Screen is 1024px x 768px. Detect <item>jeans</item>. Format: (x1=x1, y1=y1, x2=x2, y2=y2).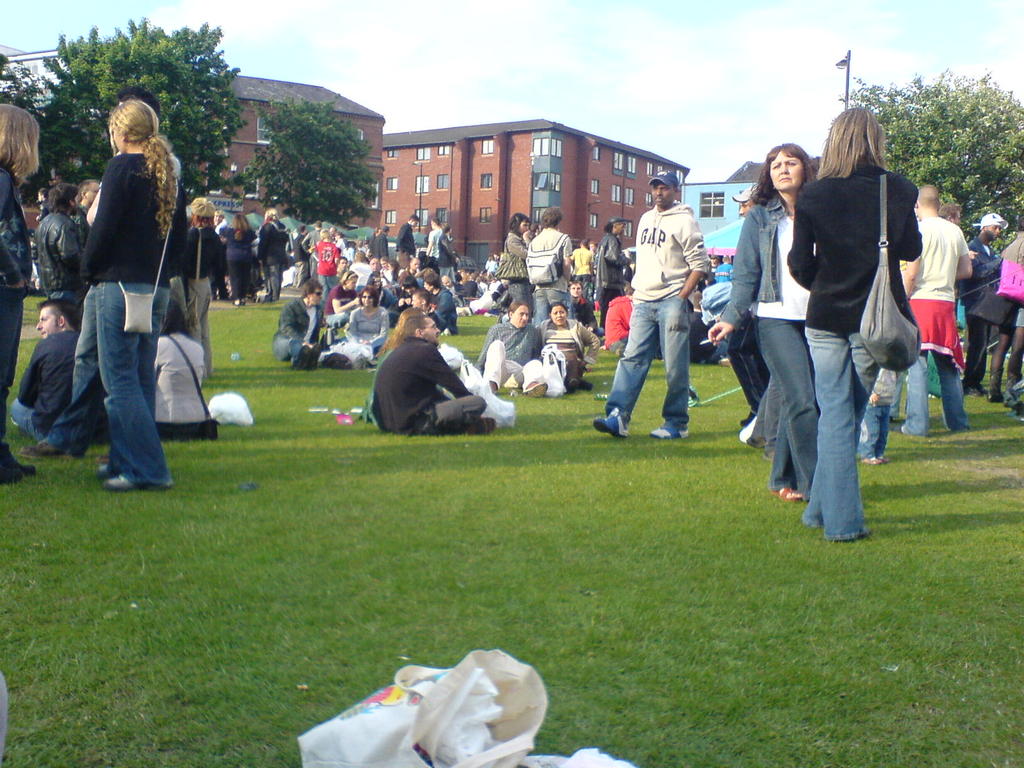
(x1=536, y1=291, x2=575, y2=331).
